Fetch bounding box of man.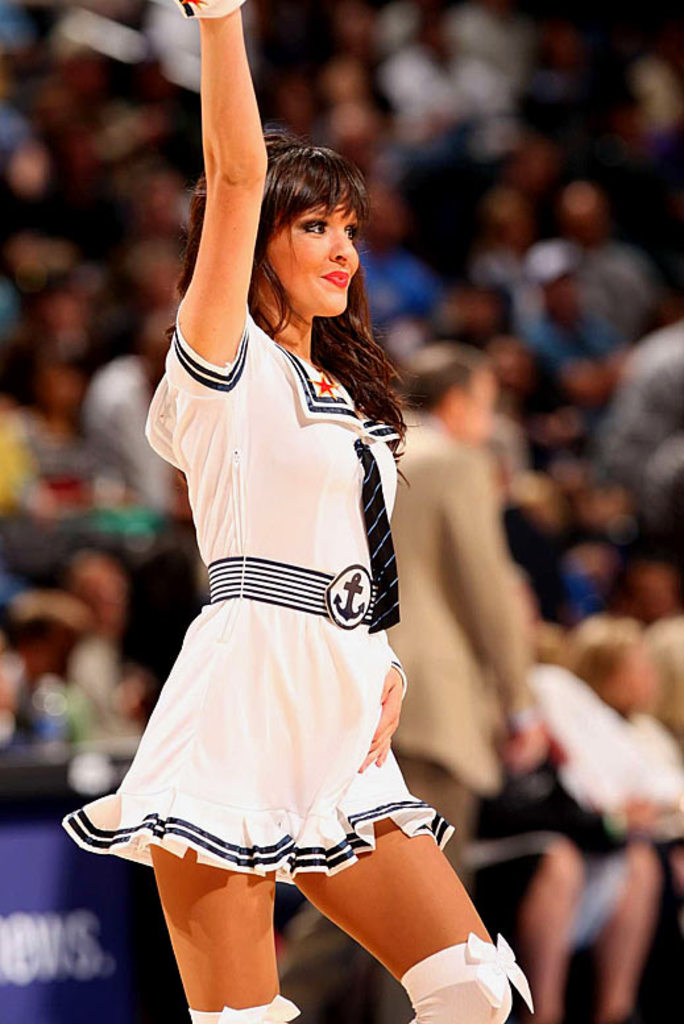
Bbox: rect(393, 349, 554, 1023).
